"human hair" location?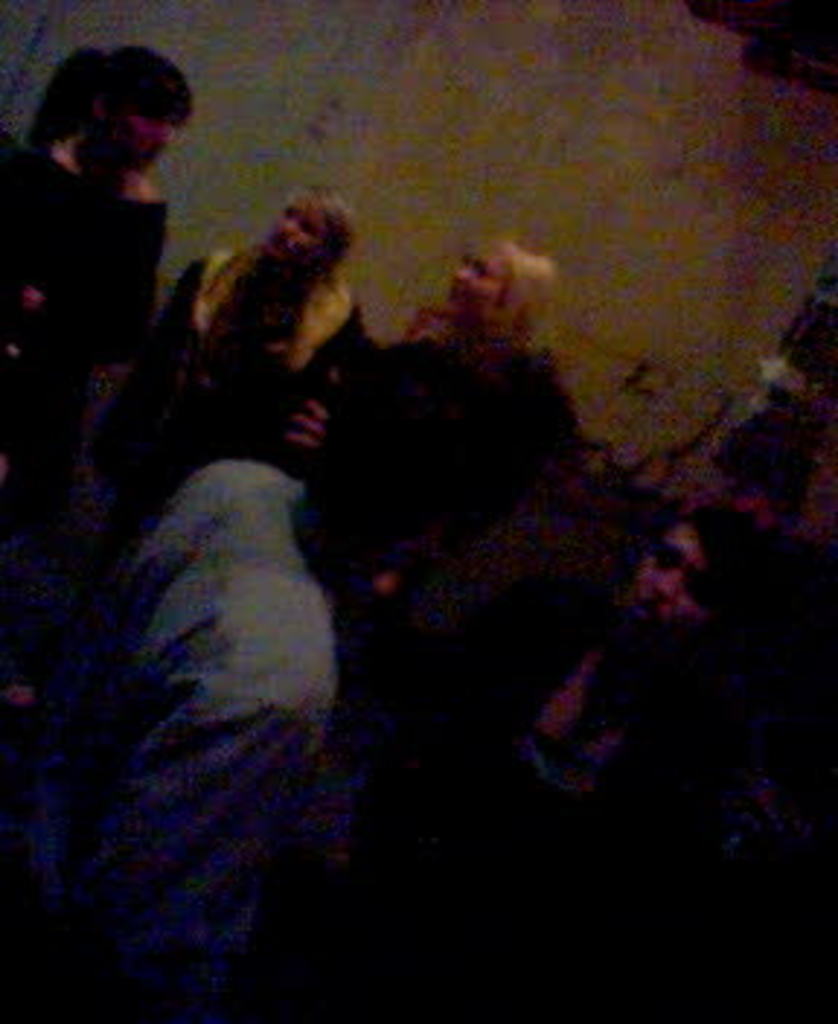
<bbox>687, 503, 777, 652</bbox>
